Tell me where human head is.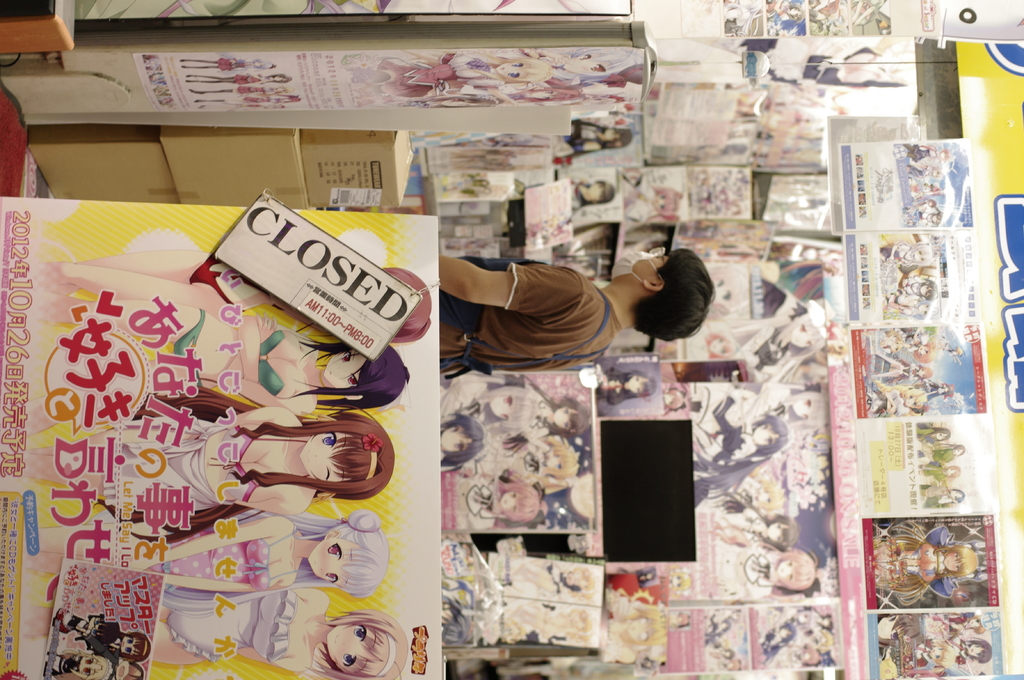
human head is at bbox=(788, 313, 825, 355).
